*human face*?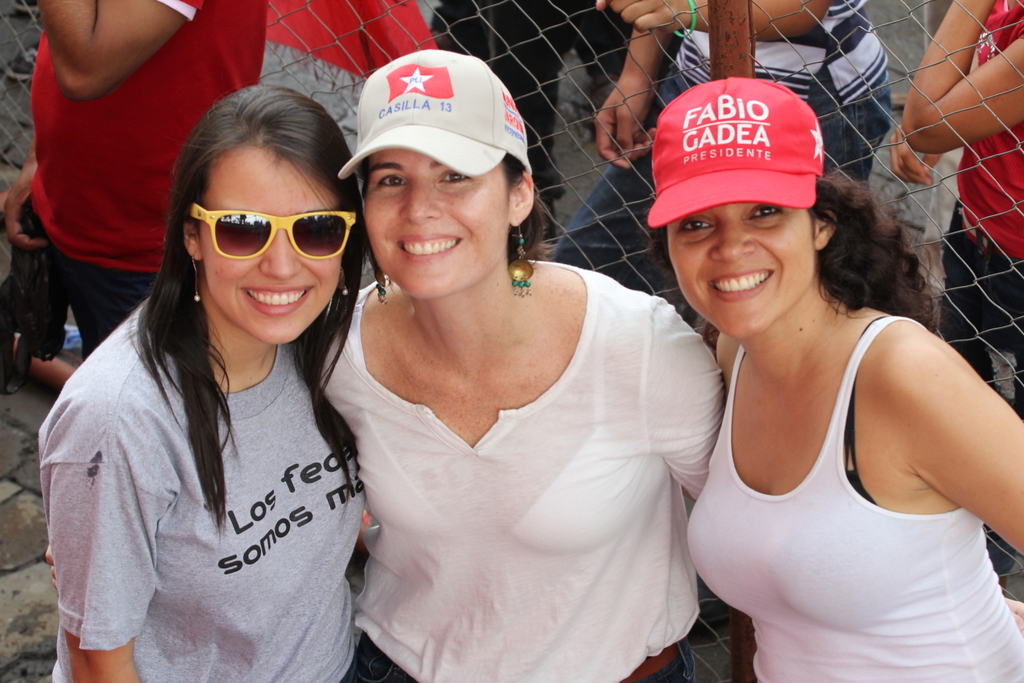
[left=199, top=148, right=345, bottom=347]
